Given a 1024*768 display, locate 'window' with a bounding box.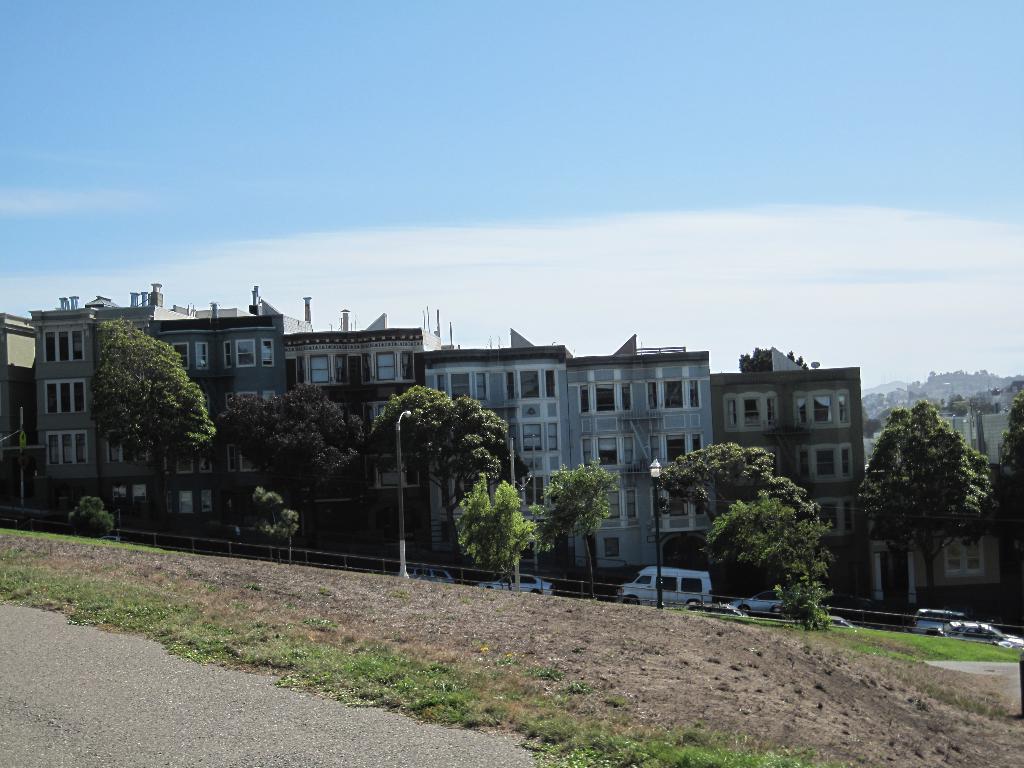
Located: region(522, 476, 558, 504).
